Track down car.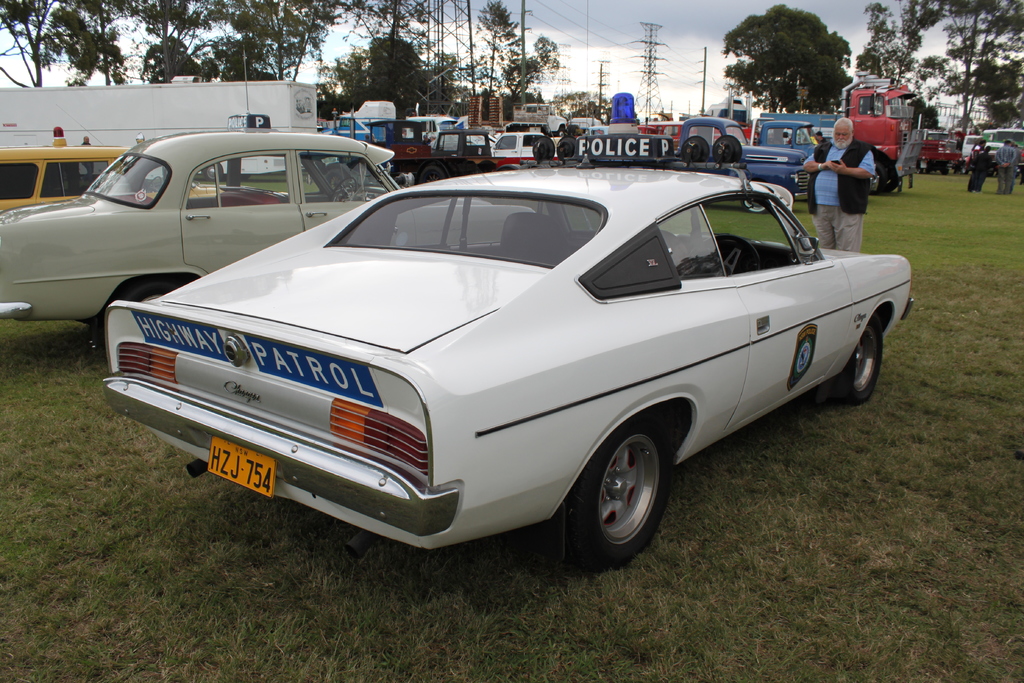
Tracked to (0,149,228,222).
